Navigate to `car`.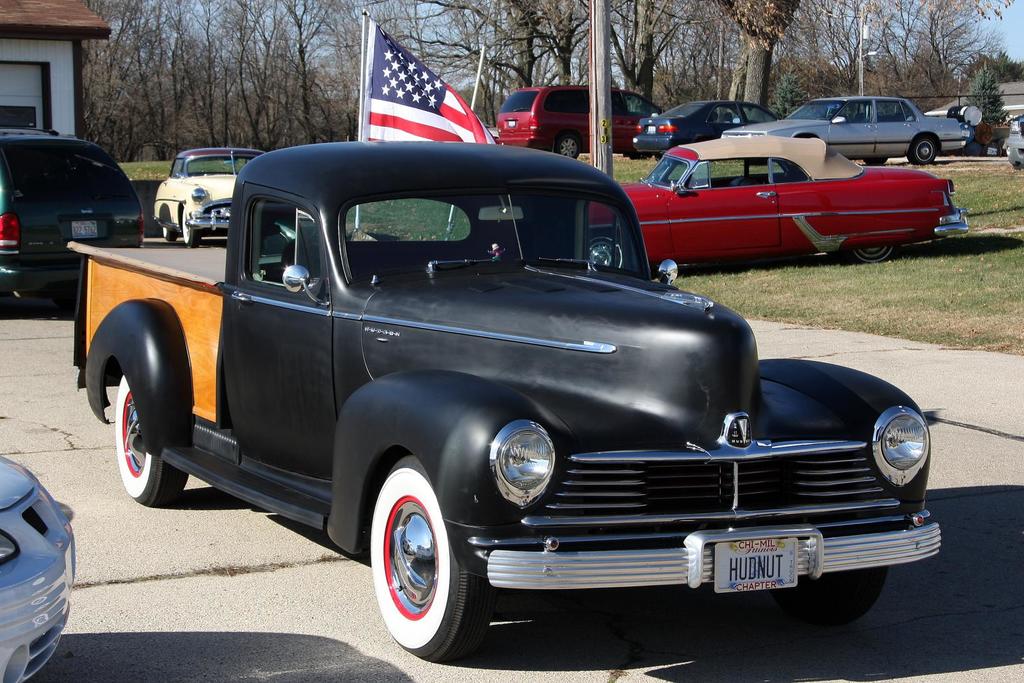
Navigation target: {"left": 584, "top": 131, "right": 965, "bottom": 265}.
